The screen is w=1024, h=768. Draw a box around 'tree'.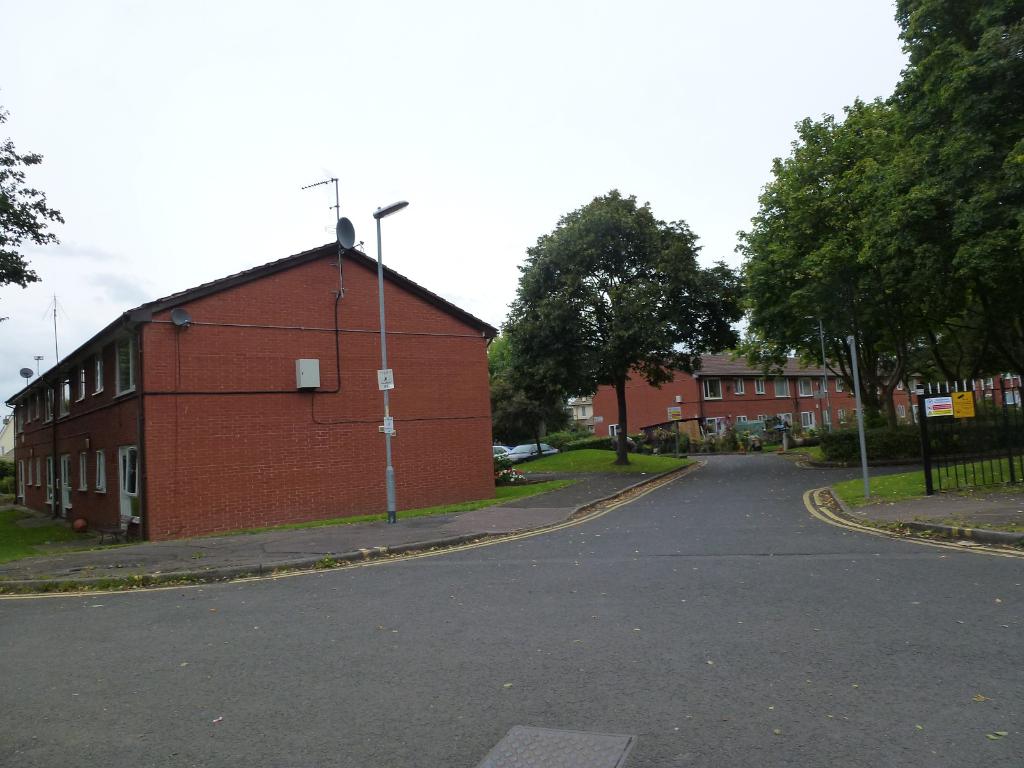
(489, 338, 571, 458).
